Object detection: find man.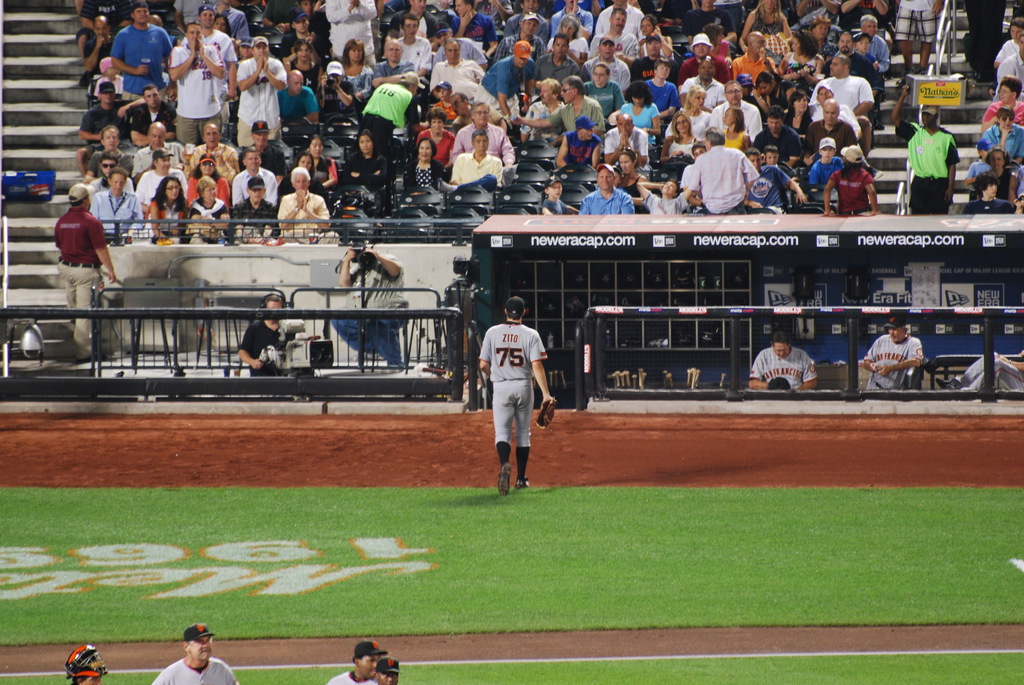
box(90, 150, 134, 201).
